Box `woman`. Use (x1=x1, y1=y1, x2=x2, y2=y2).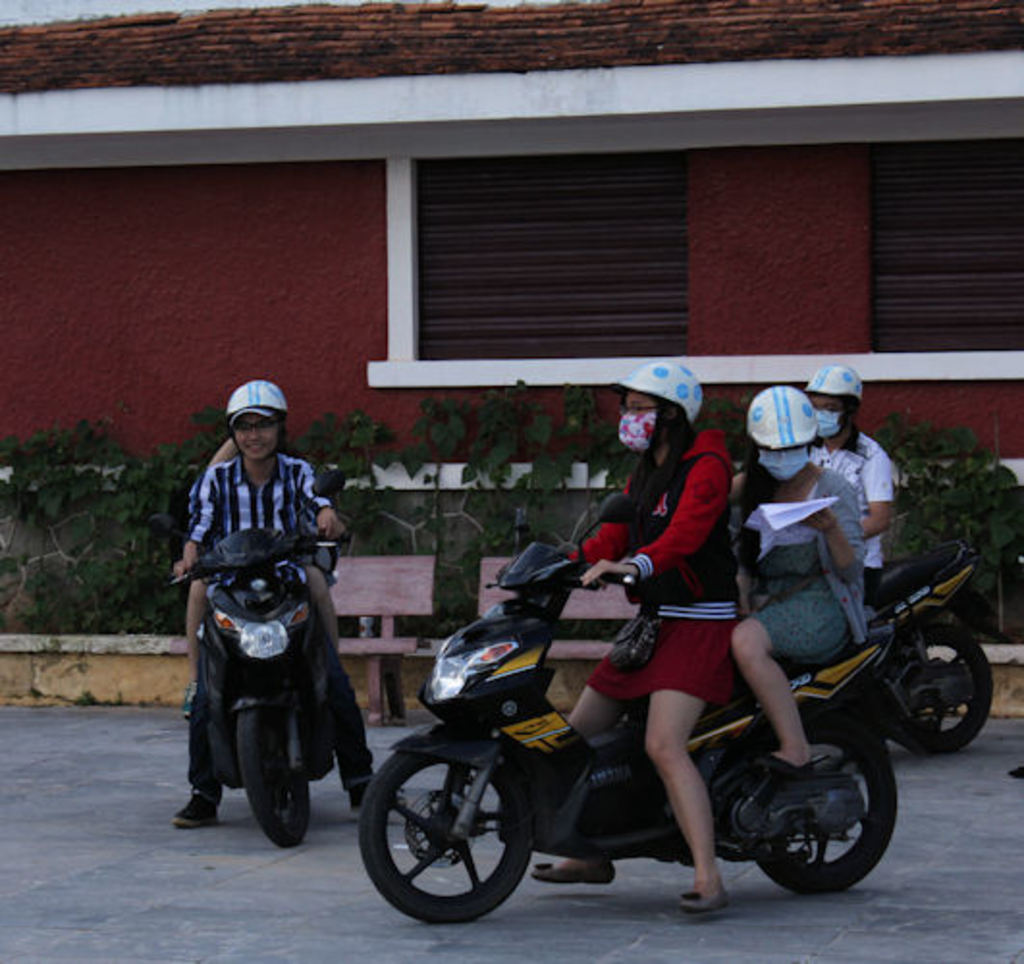
(x1=727, y1=384, x2=870, y2=779).
